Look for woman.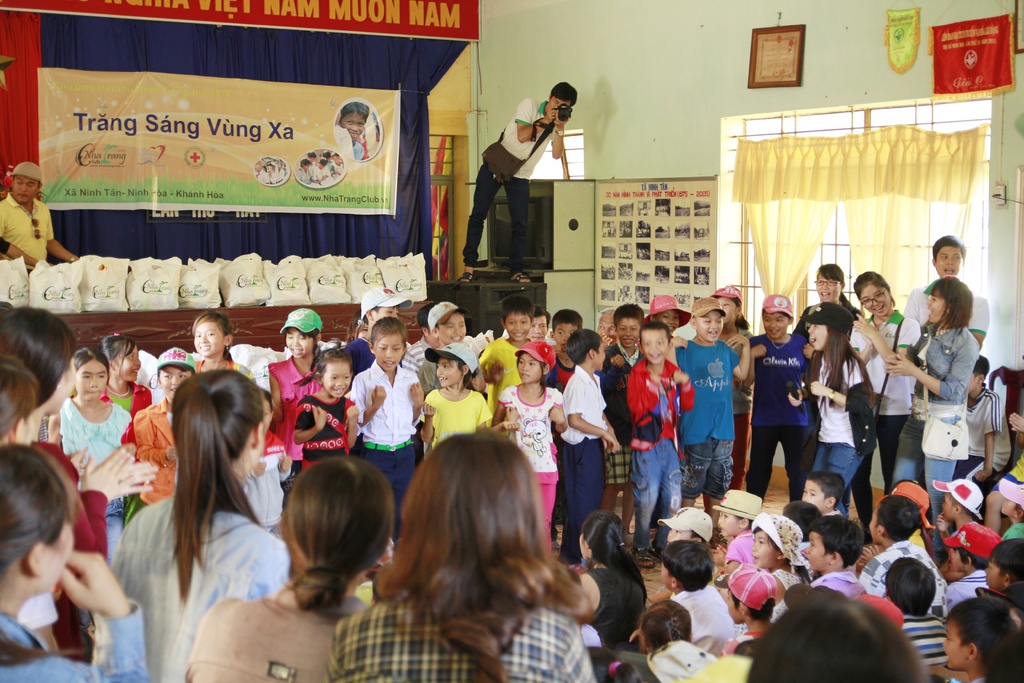
Found: Rect(0, 442, 149, 682).
